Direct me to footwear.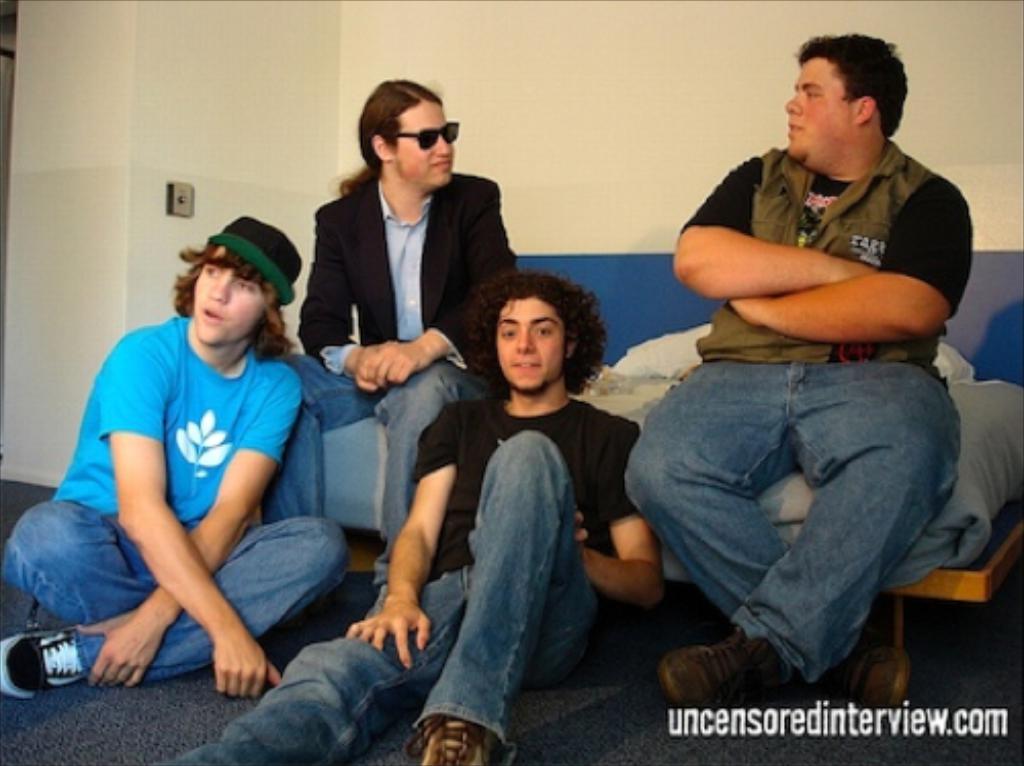
Direction: {"x1": 408, "y1": 715, "x2": 500, "y2": 764}.
